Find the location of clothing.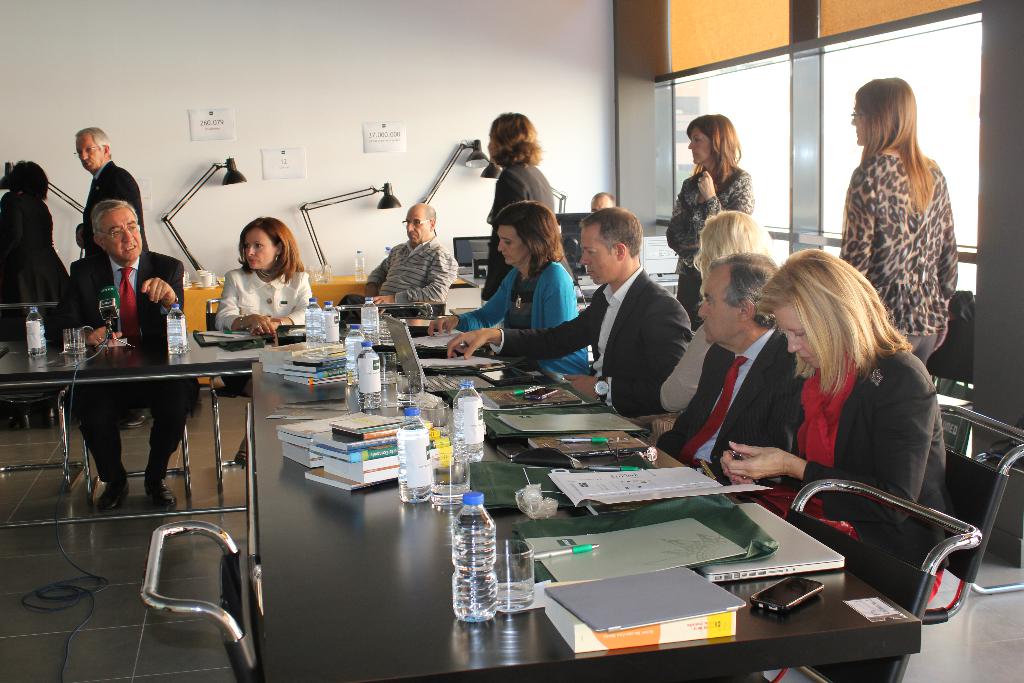
Location: (left=838, top=147, right=954, bottom=363).
